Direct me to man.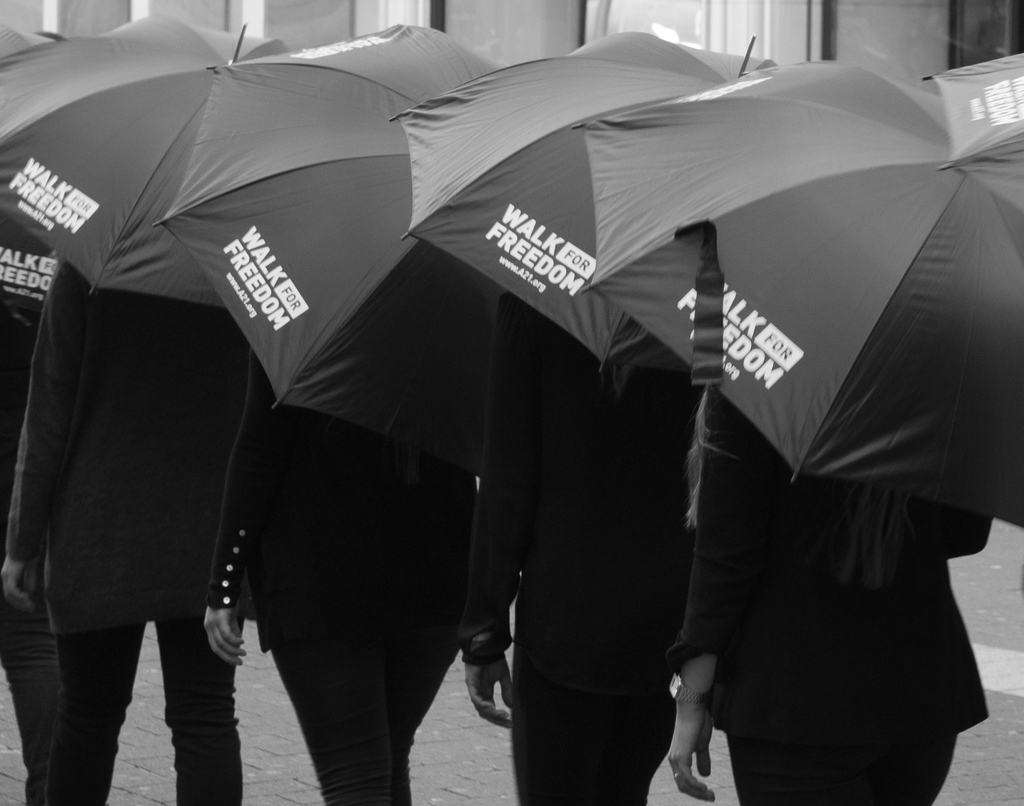
Direction: [left=0, top=258, right=280, bottom=803].
